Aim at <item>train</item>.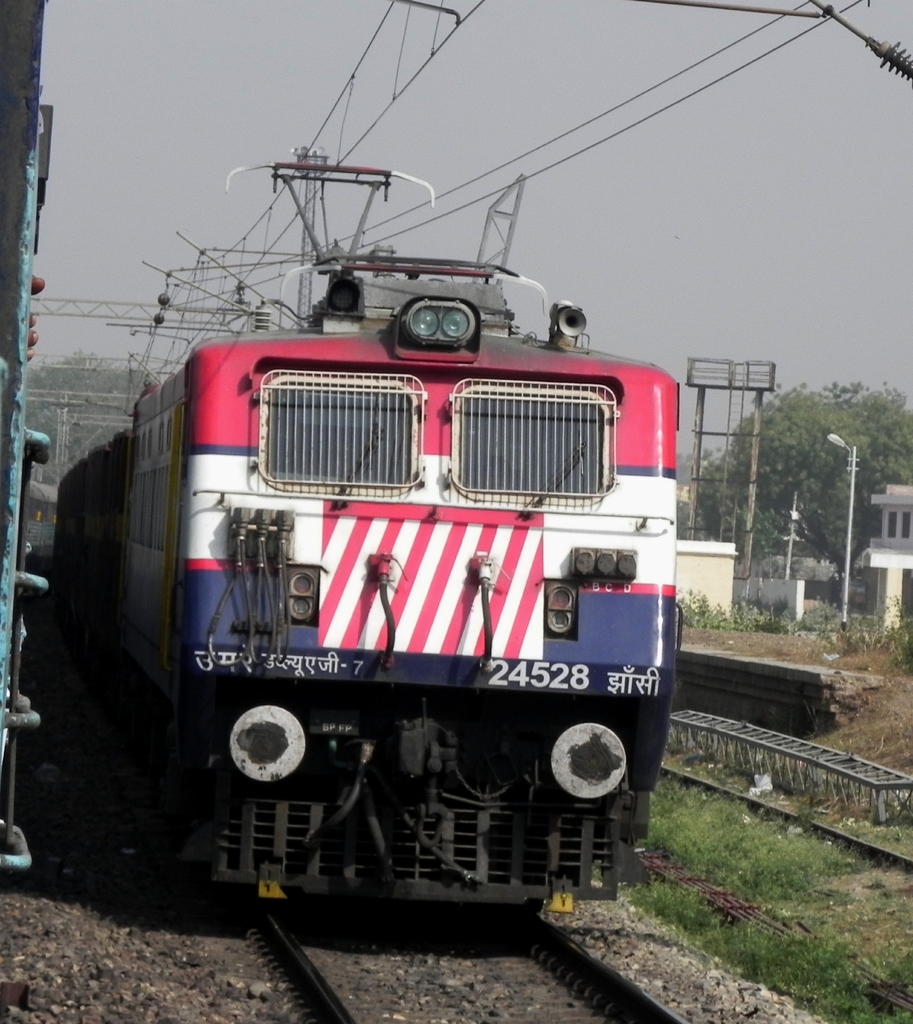
Aimed at [x1=60, y1=157, x2=676, y2=911].
